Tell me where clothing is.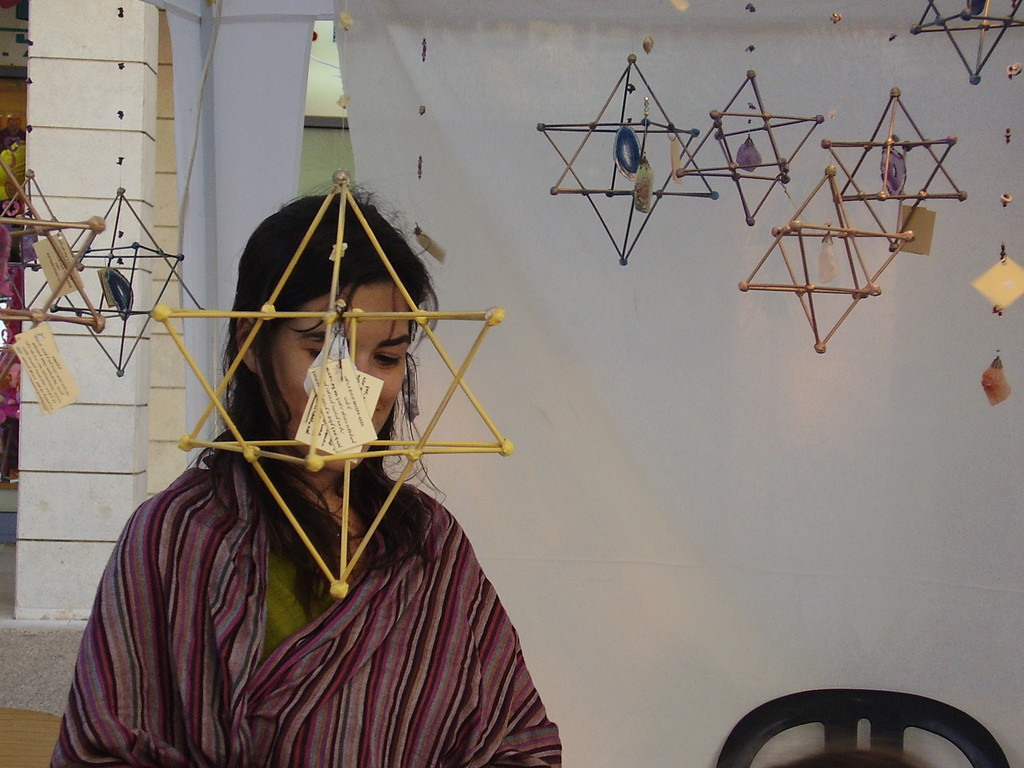
clothing is at pyautogui.locateOnScreen(45, 424, 561, 767).
